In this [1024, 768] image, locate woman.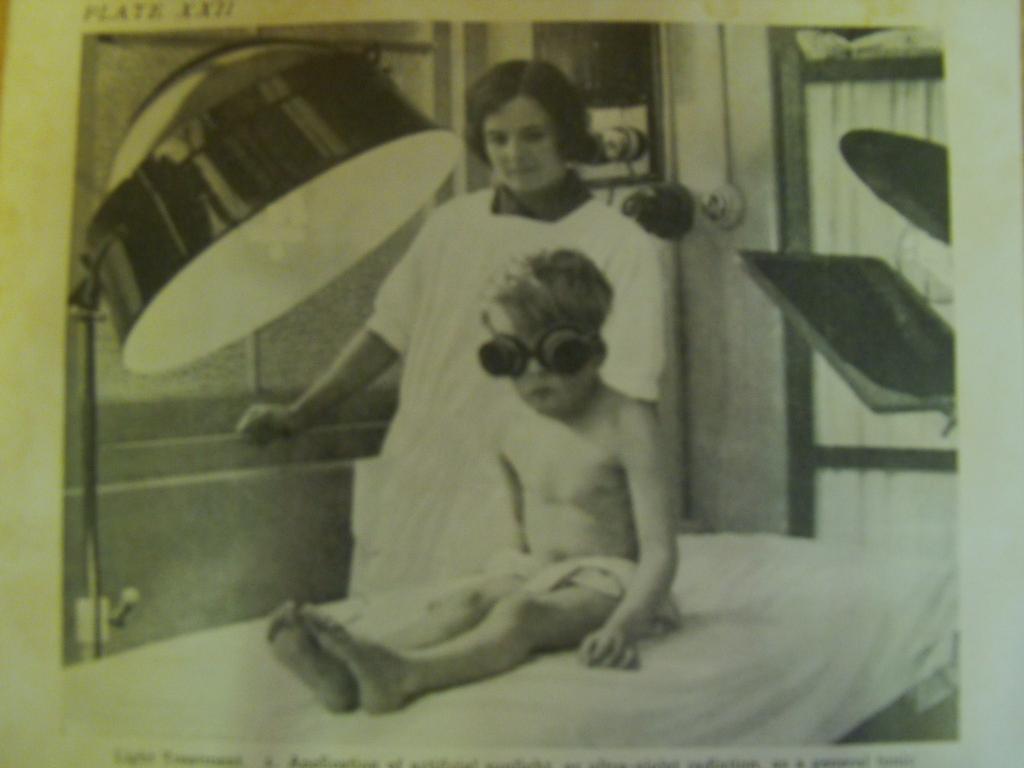
Bounding box: pyautogui.locateOnScreen(276, 59, 700, 678).
